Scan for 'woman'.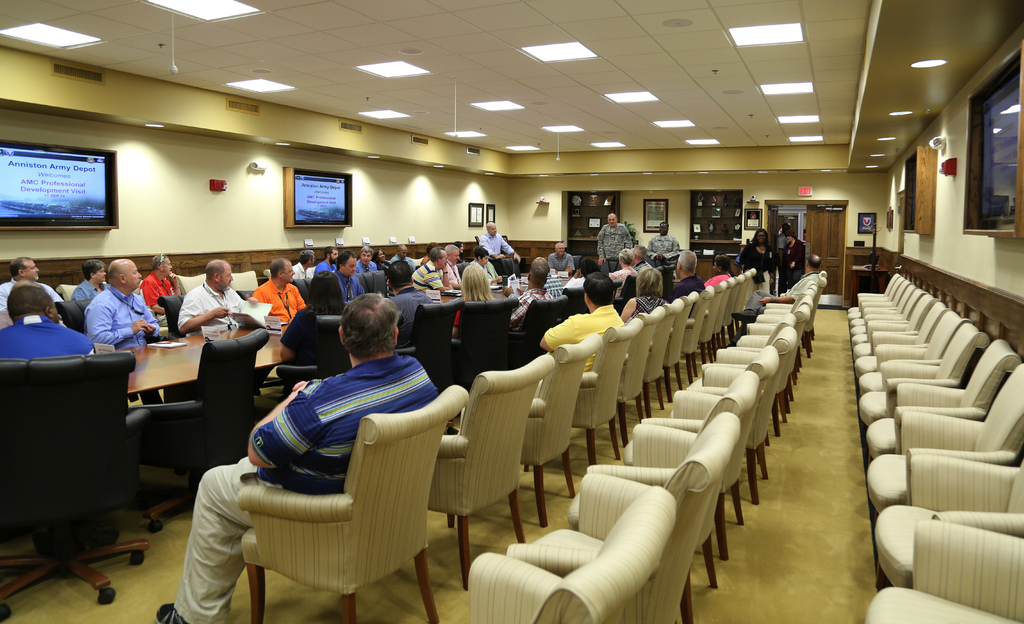
Scan result: pyautogui.locateOnScreen(372, 248, 392, 275).
